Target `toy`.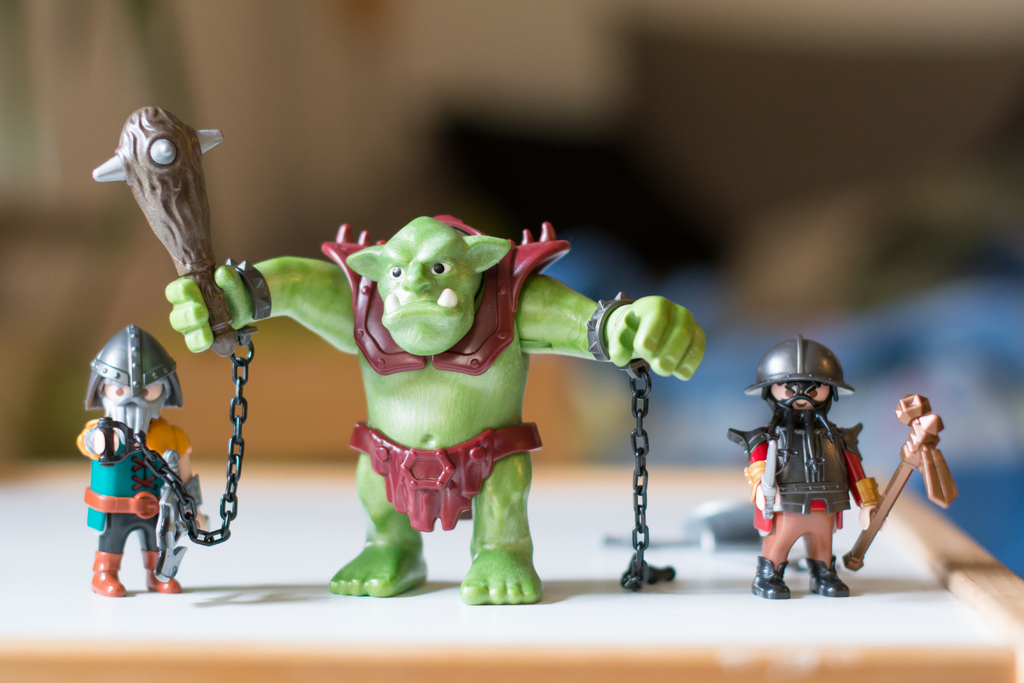
Target region: rect(92, 103, 240, 357).
